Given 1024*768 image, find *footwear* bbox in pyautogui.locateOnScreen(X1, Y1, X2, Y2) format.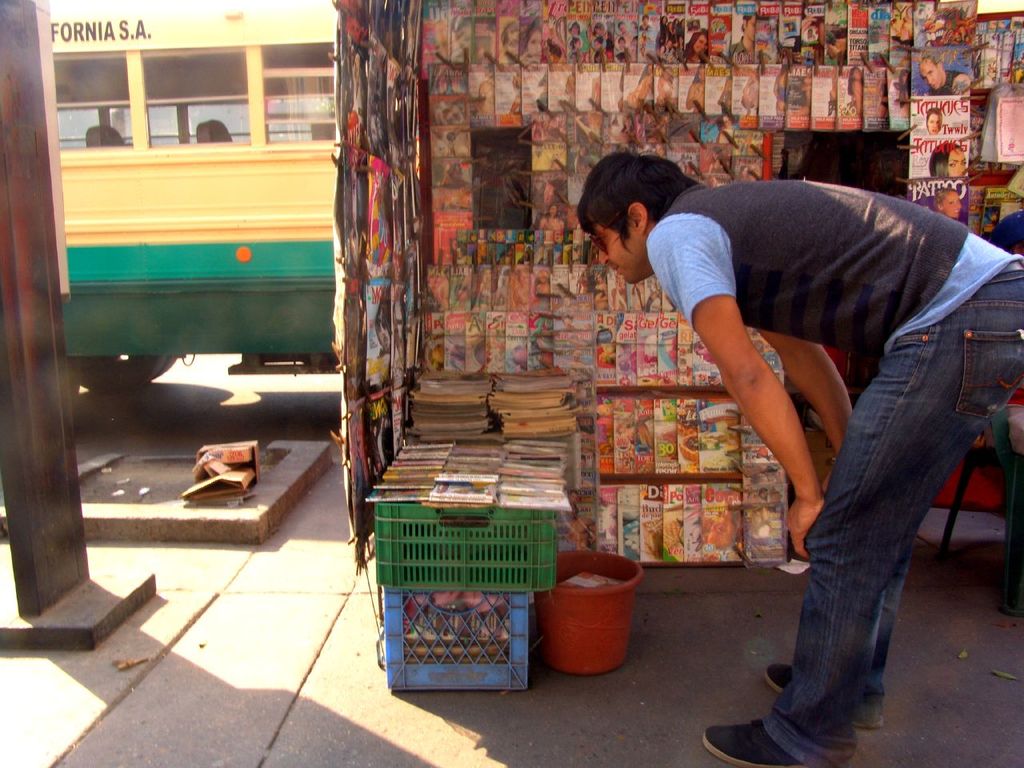
pyautogui.locateOnScreen(701, 718, 802, 767).
